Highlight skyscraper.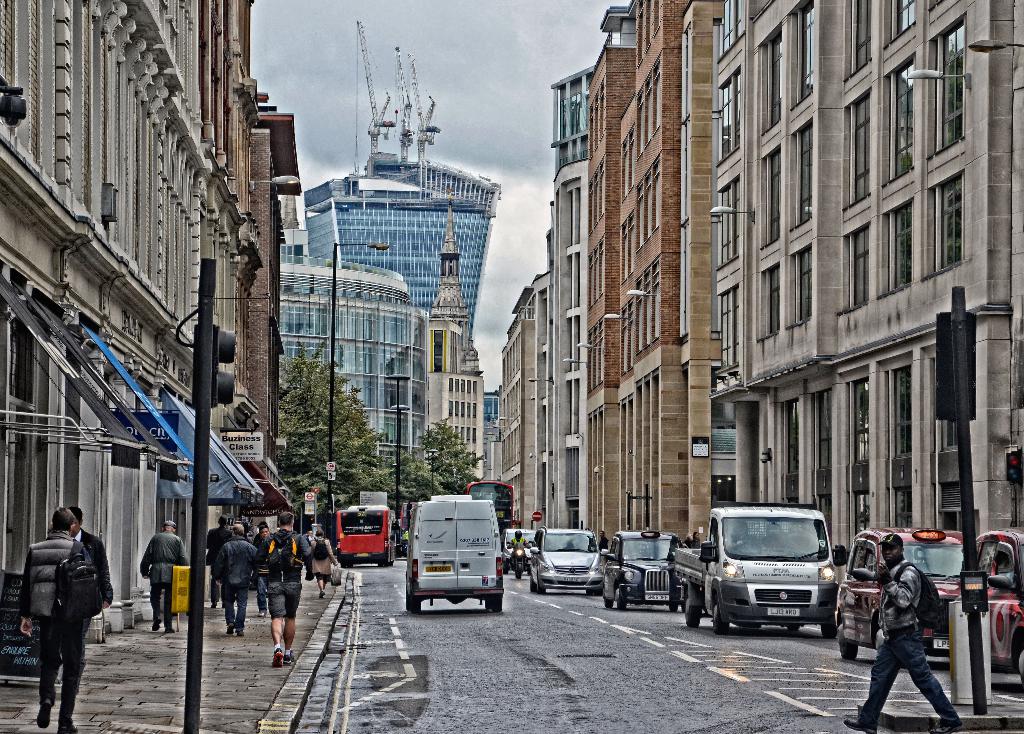
Highlighted region: box(305, 144, 508, 366).
